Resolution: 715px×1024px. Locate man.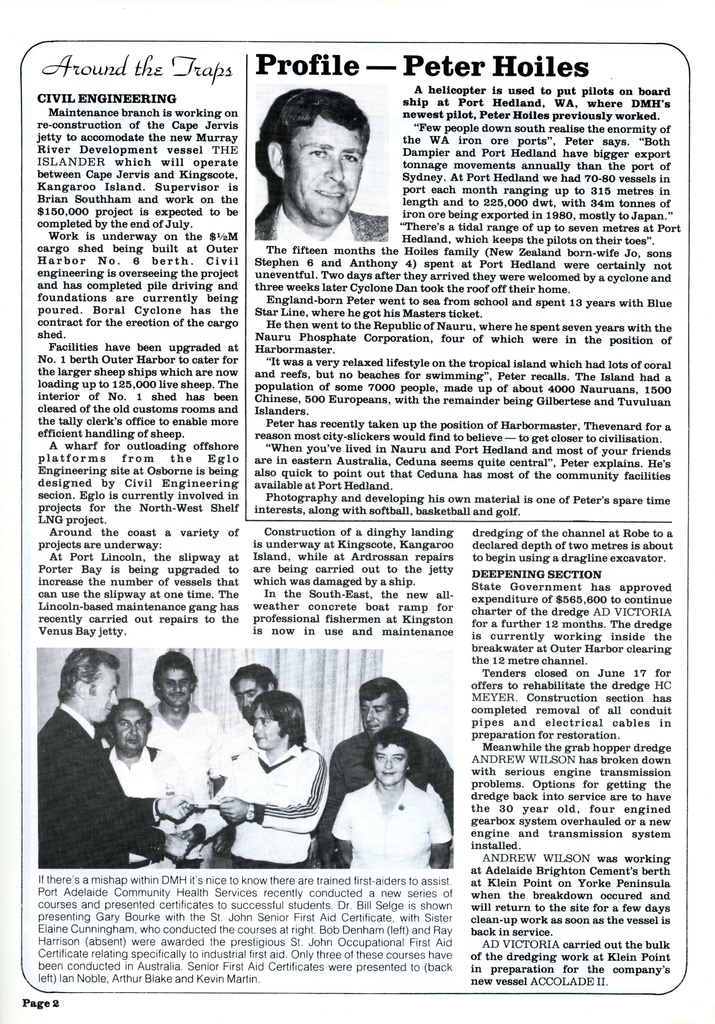
x1=103, y1=696, x2=184, y2=873.
